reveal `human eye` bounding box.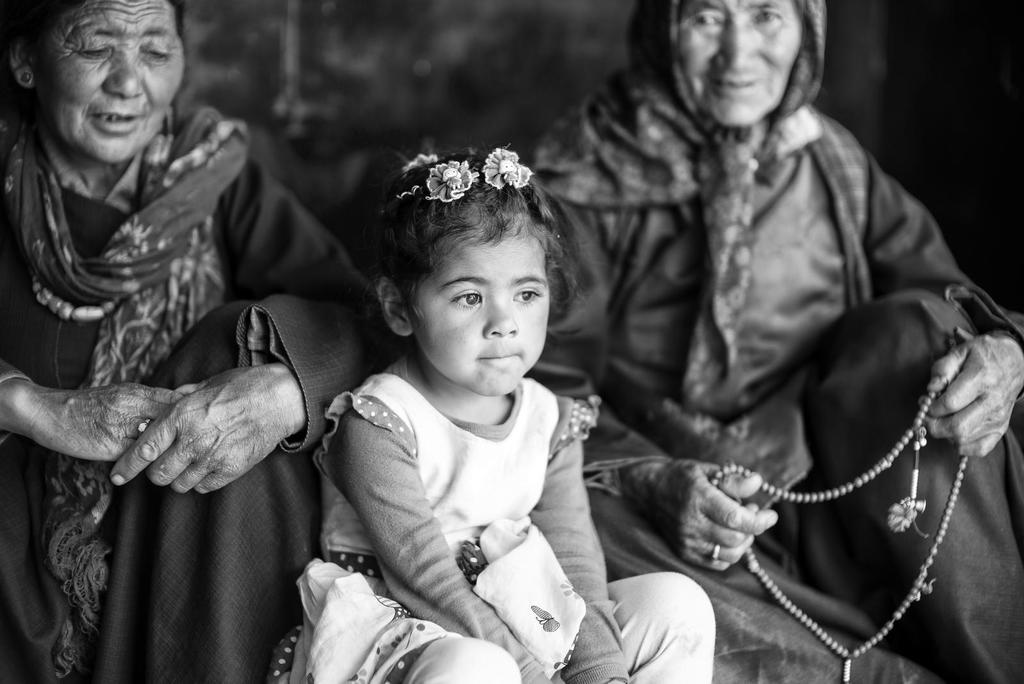
Revealed: x1=691, y1=10, x2=719, y2=31.
